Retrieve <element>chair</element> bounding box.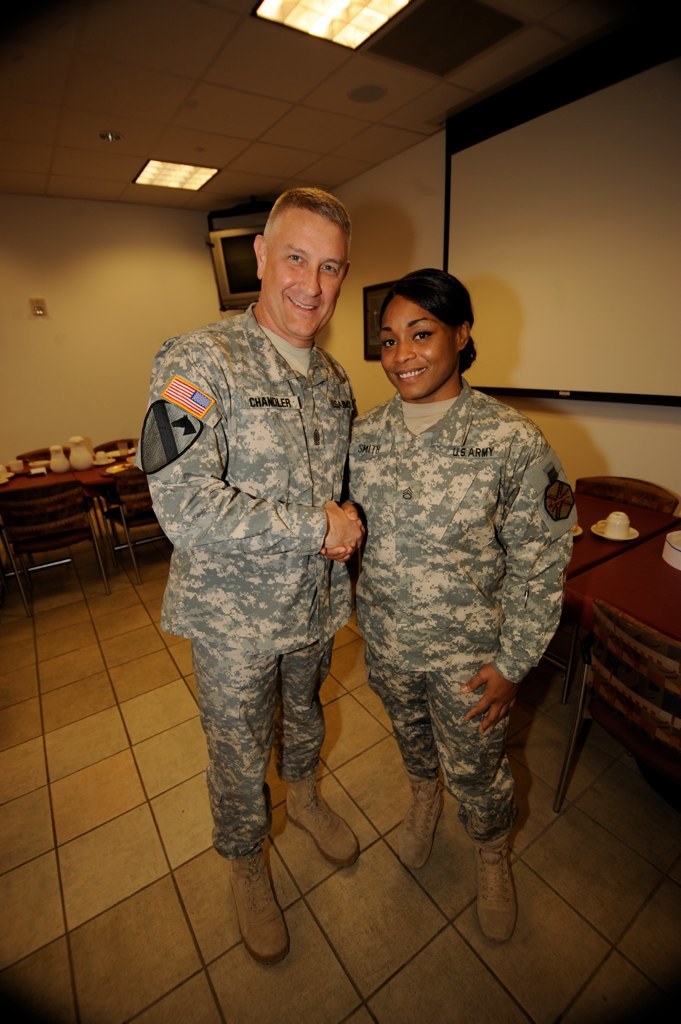
Bounding box: bbox(550, 601, 680, 897).
